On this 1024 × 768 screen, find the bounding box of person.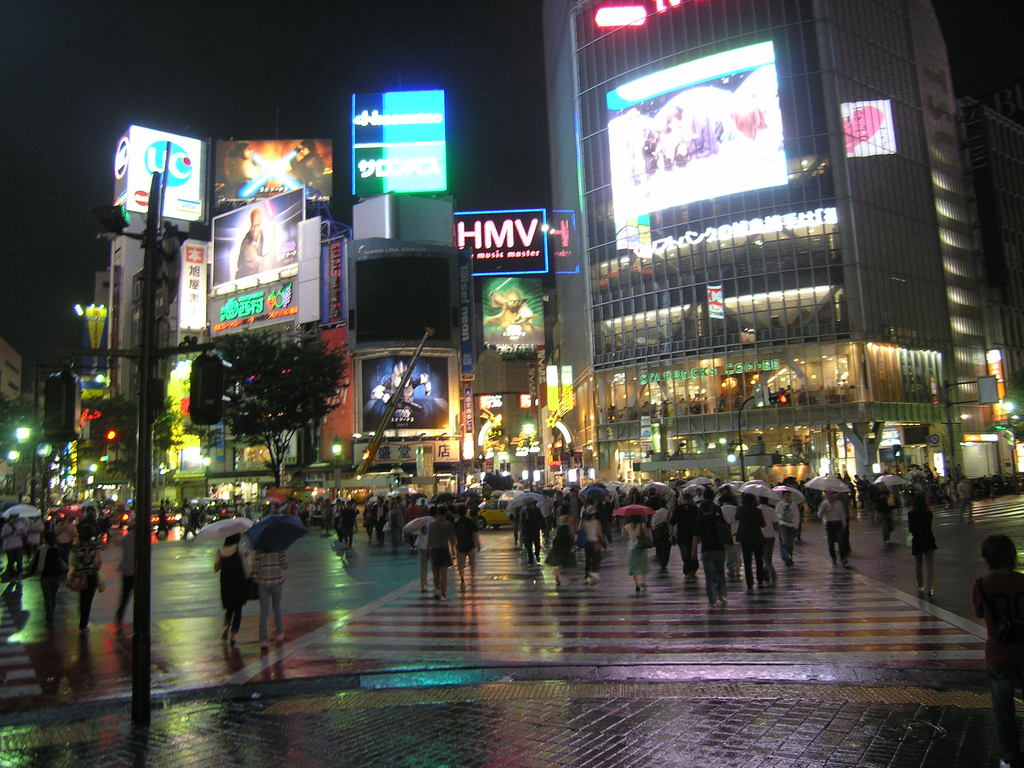
Bounding box: detection(973, 528, 1023, 764).
